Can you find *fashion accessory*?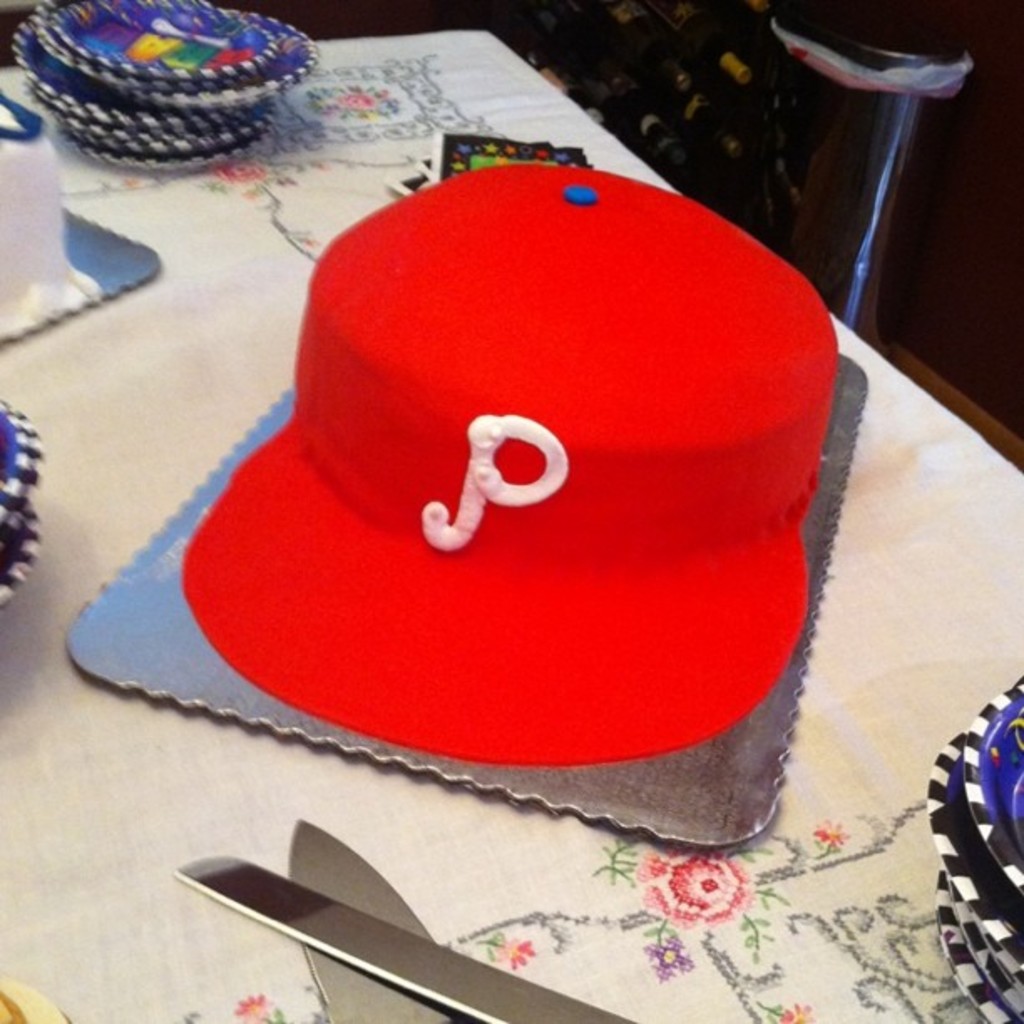
Yes, bounding box: l=176, t=156, r=843, b=766.
